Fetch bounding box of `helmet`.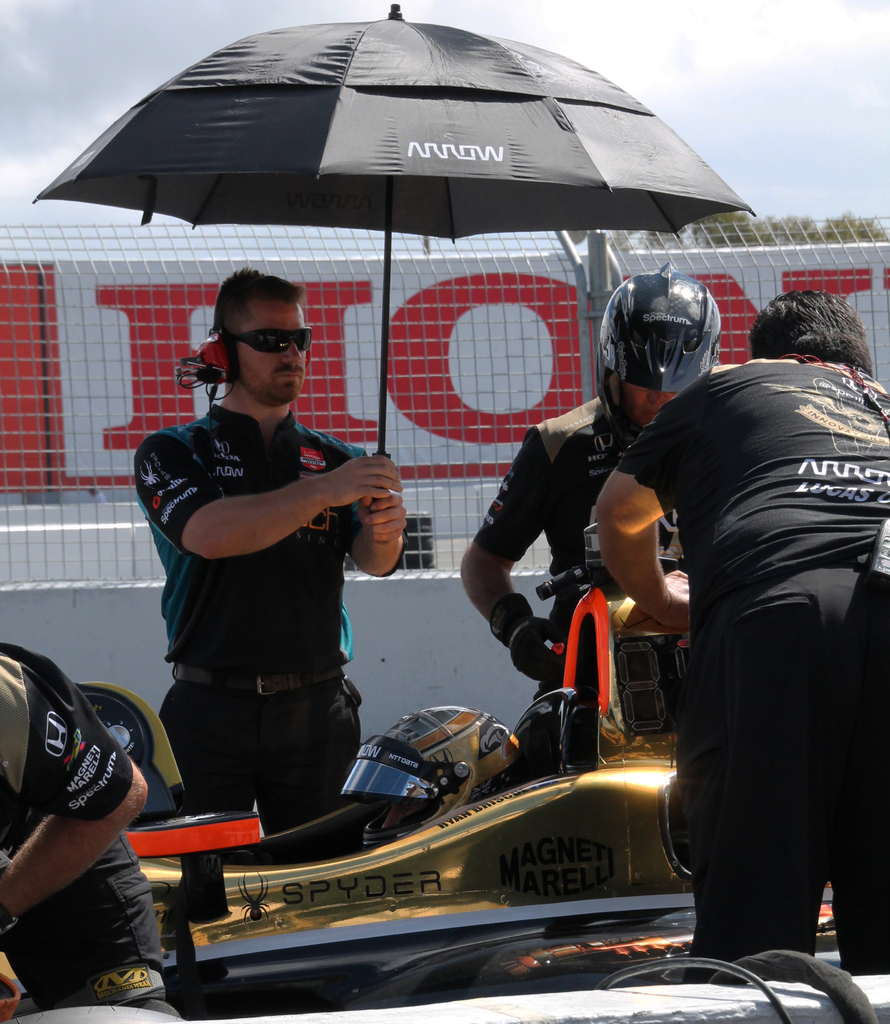
Bbox: pyautogui.locateOnScreen(592, 253, 729, 424).
